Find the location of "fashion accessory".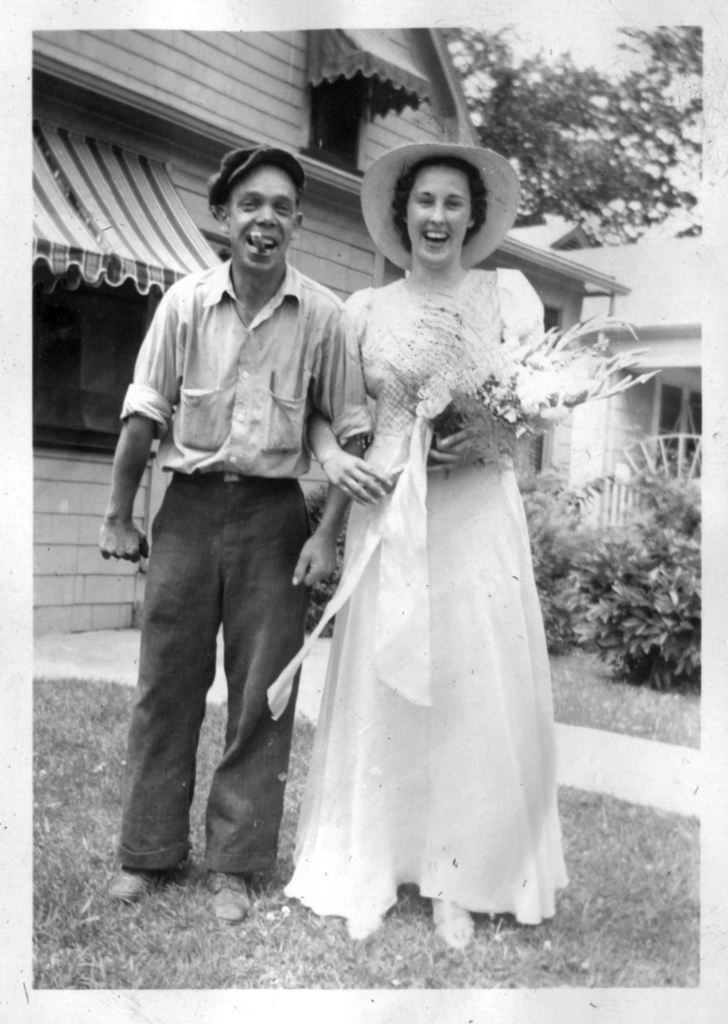
Location: (x1=347, y1=910, x2=387, y2=940).
